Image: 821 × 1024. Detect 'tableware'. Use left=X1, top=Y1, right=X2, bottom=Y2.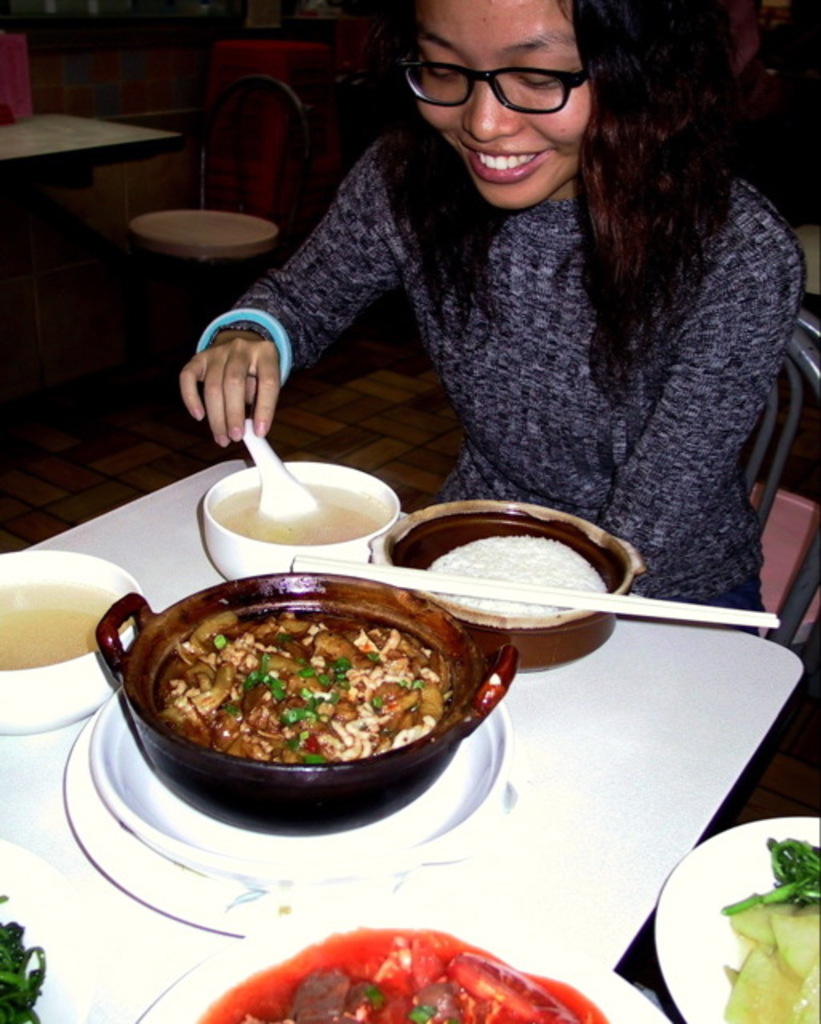
left=642, top=800, right=819, bottom=1022.
